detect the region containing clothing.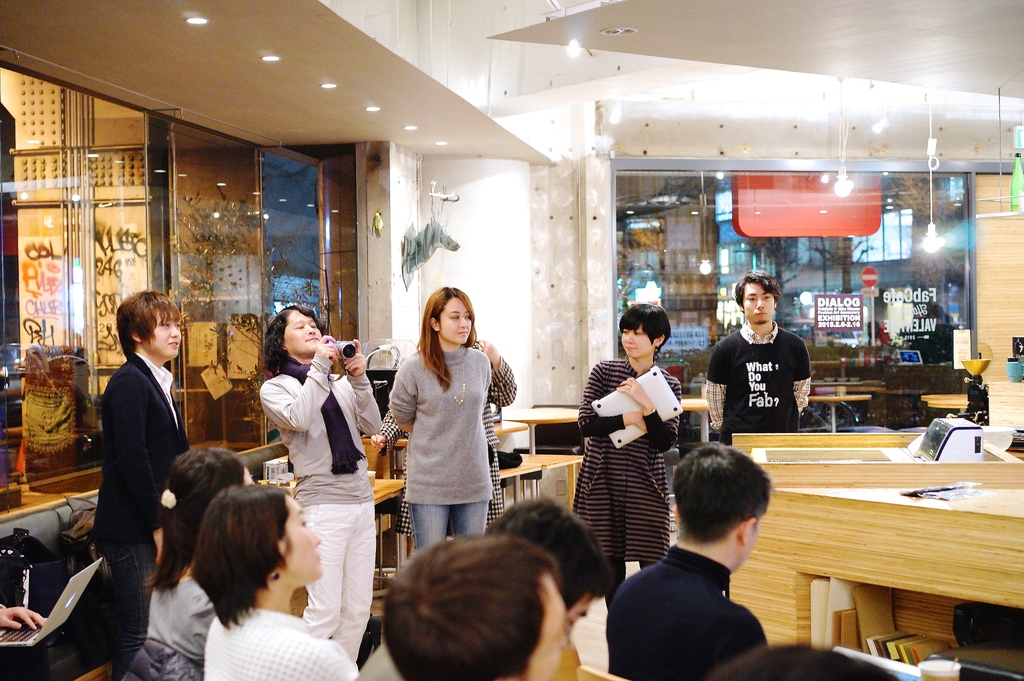
box=[258, 351, 381, 648].
